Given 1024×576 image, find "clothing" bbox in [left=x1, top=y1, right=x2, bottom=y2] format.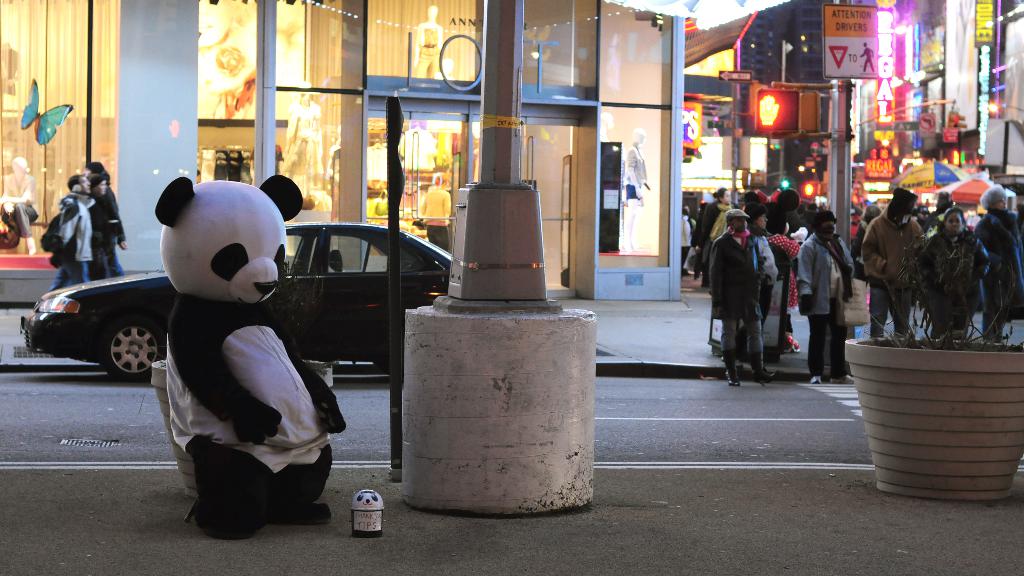
[left=744, top=230, right=777, bottom=315].
